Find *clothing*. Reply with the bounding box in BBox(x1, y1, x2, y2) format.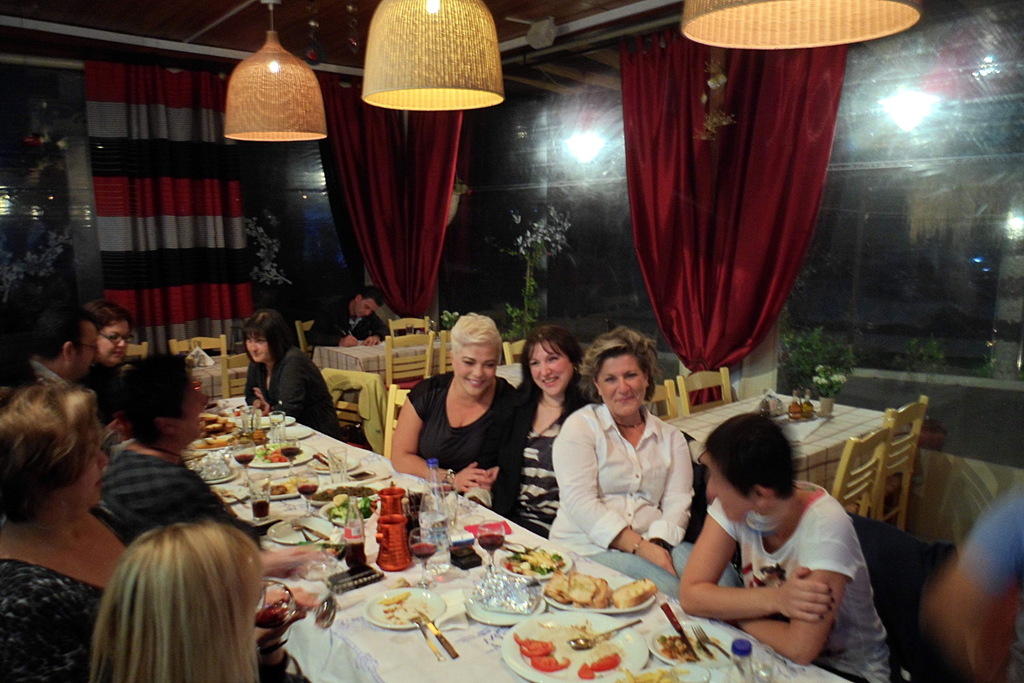
BBox(303, 297, 388, 348).
